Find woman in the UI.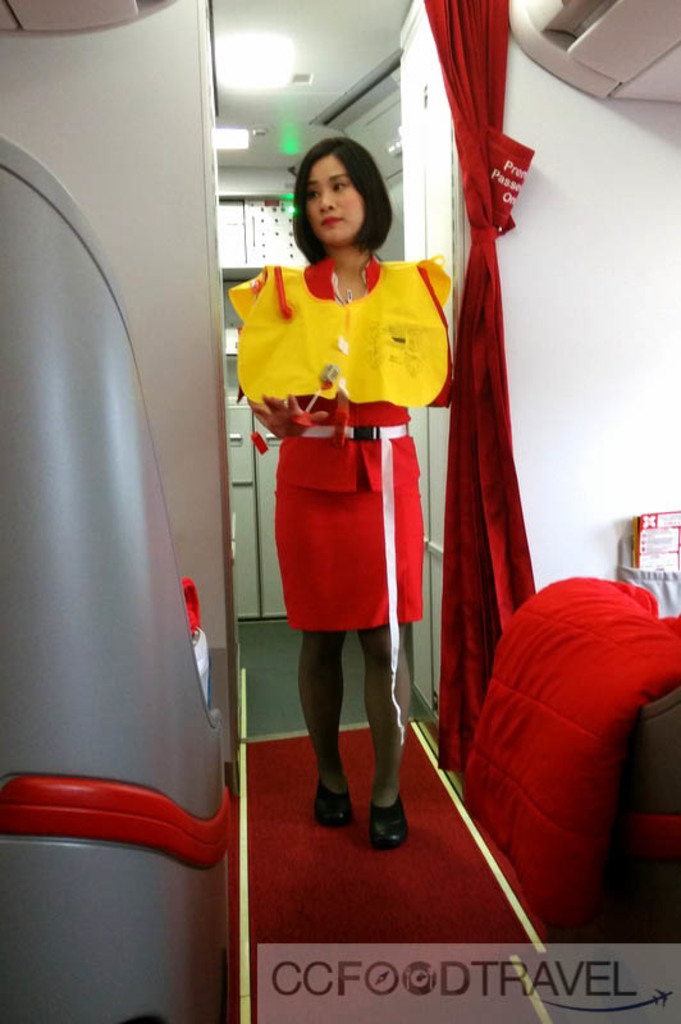
UI element at <region>219, 125, 469, 847</region>.
